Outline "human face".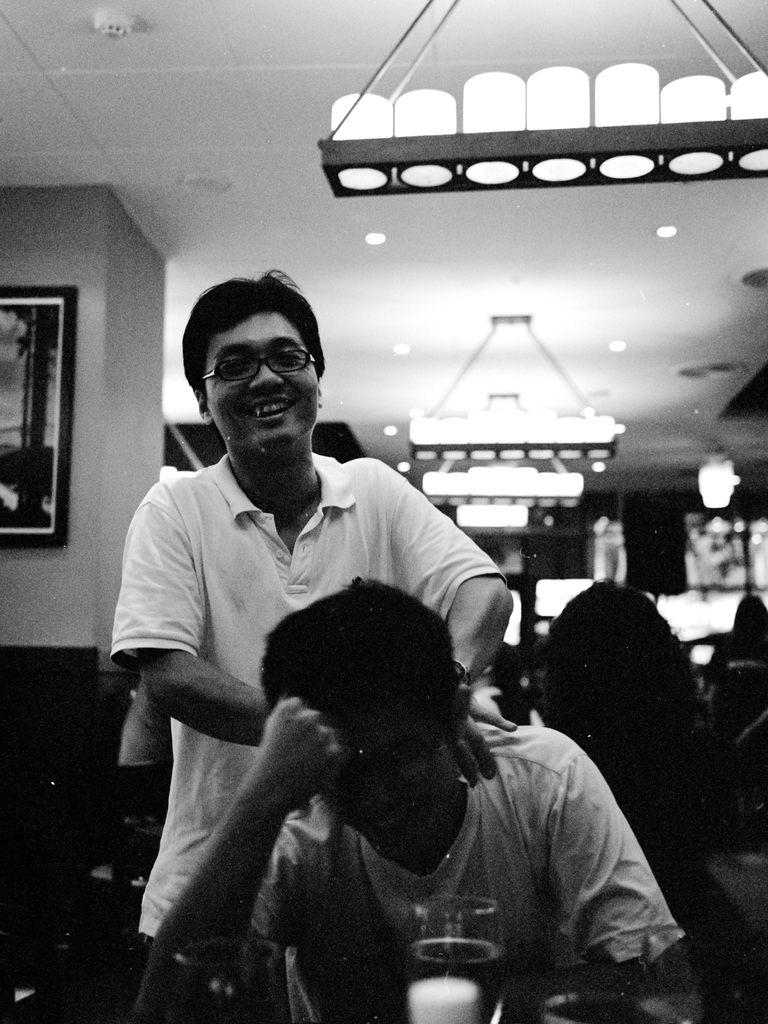
Outline: 201,309,318,452.
